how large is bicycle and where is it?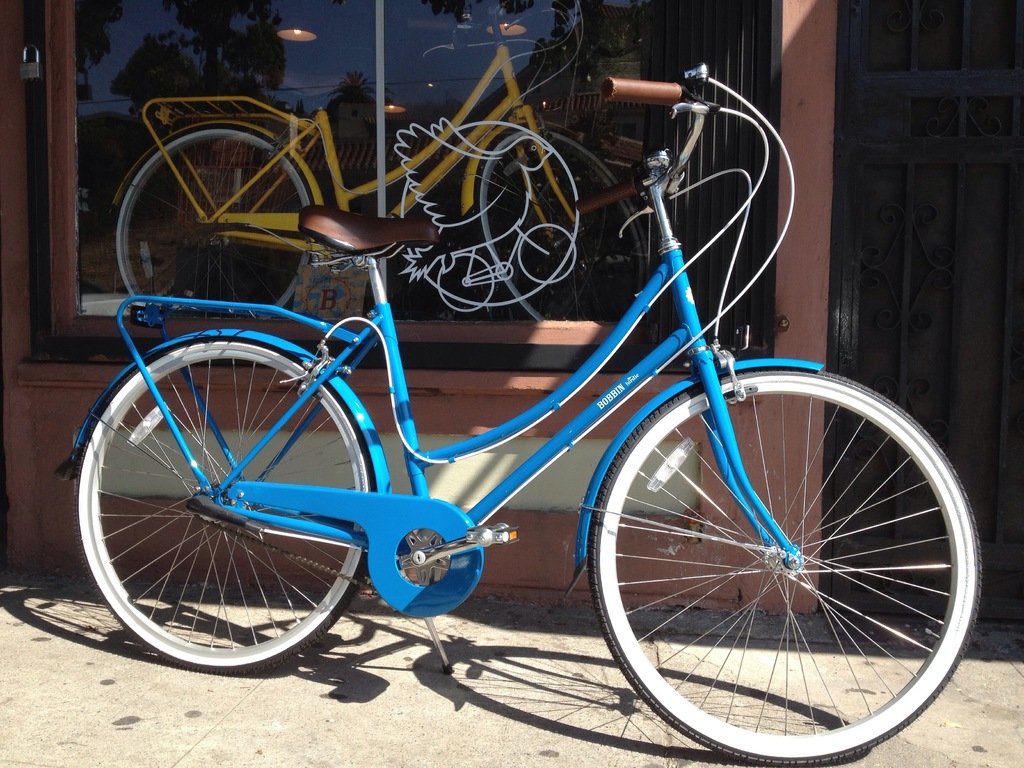
Bounding box: bbox(56, 56, 982, 765).
